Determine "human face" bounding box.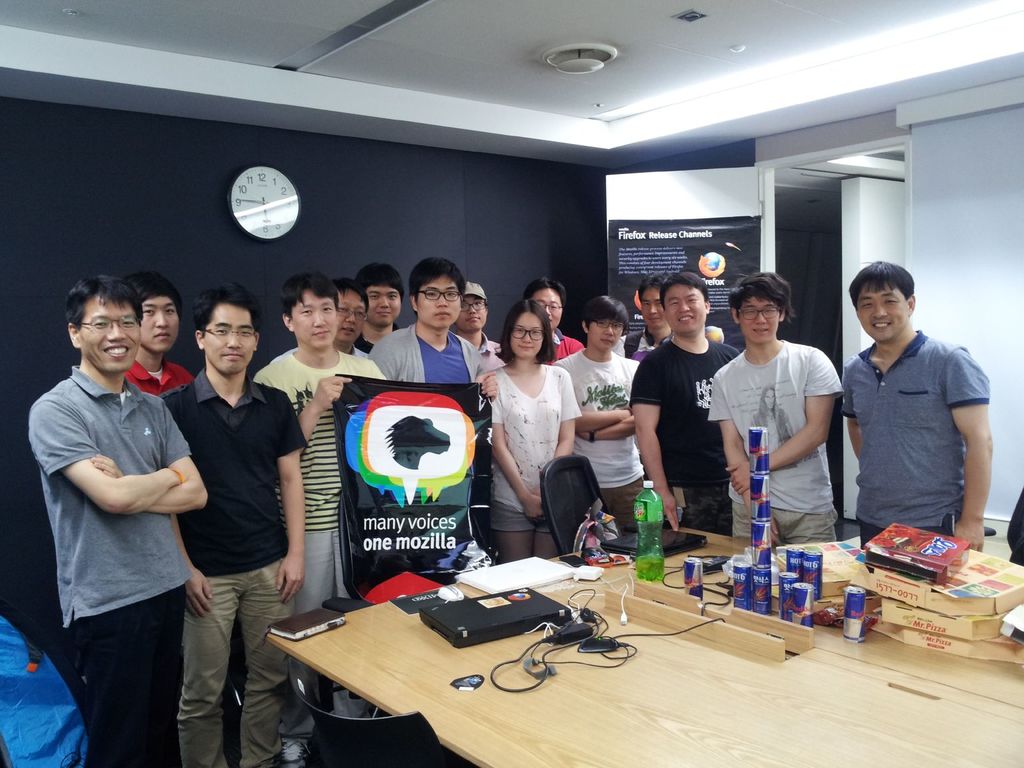
Determined: bbox(201, 305, 254, 366).
